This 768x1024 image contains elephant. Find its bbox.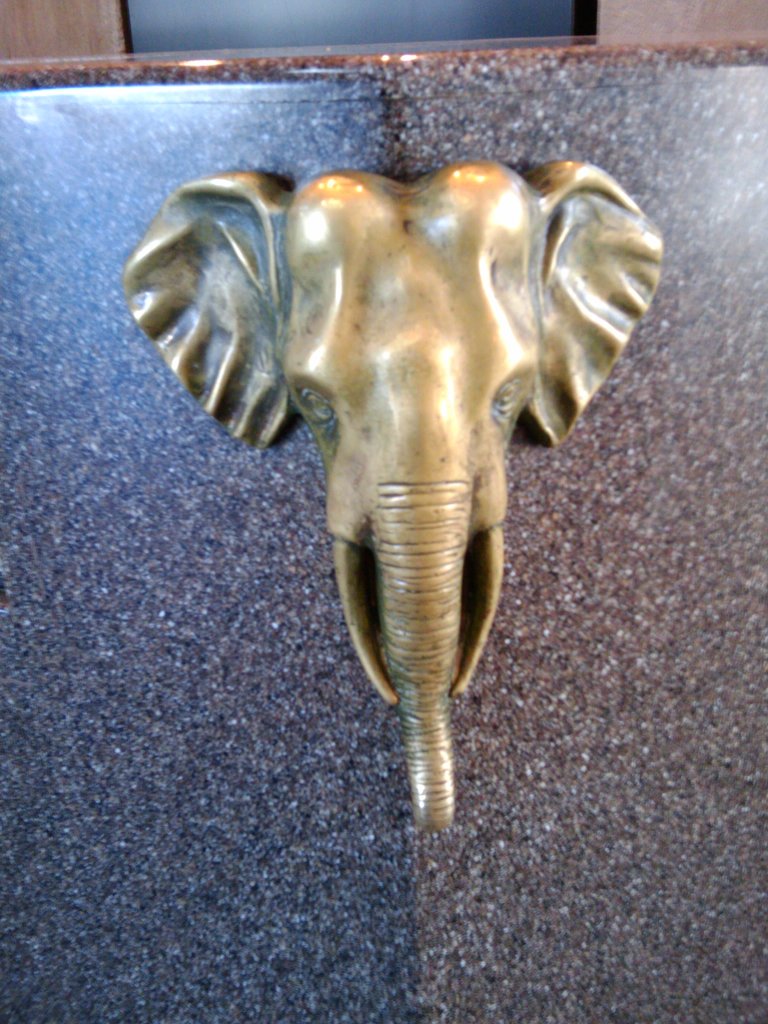
pyautogui.locateOnScreen(123, 143, 669, 808).
